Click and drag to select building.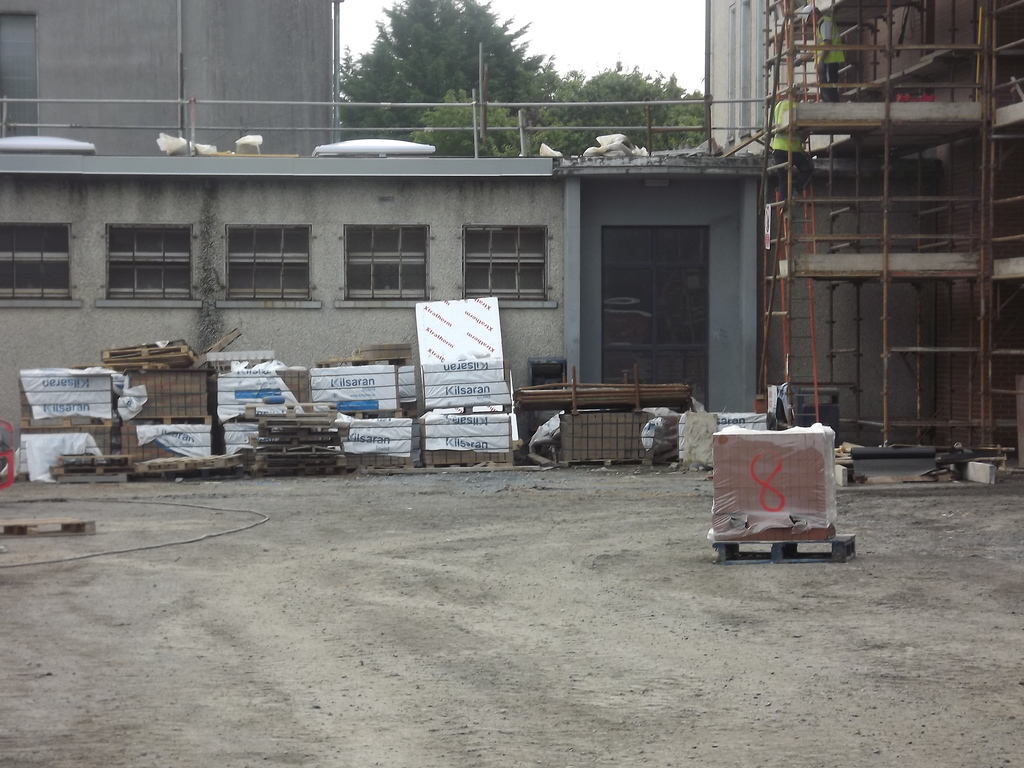
Selection: (x1=0, y1=0, x2=340, y2=163).
